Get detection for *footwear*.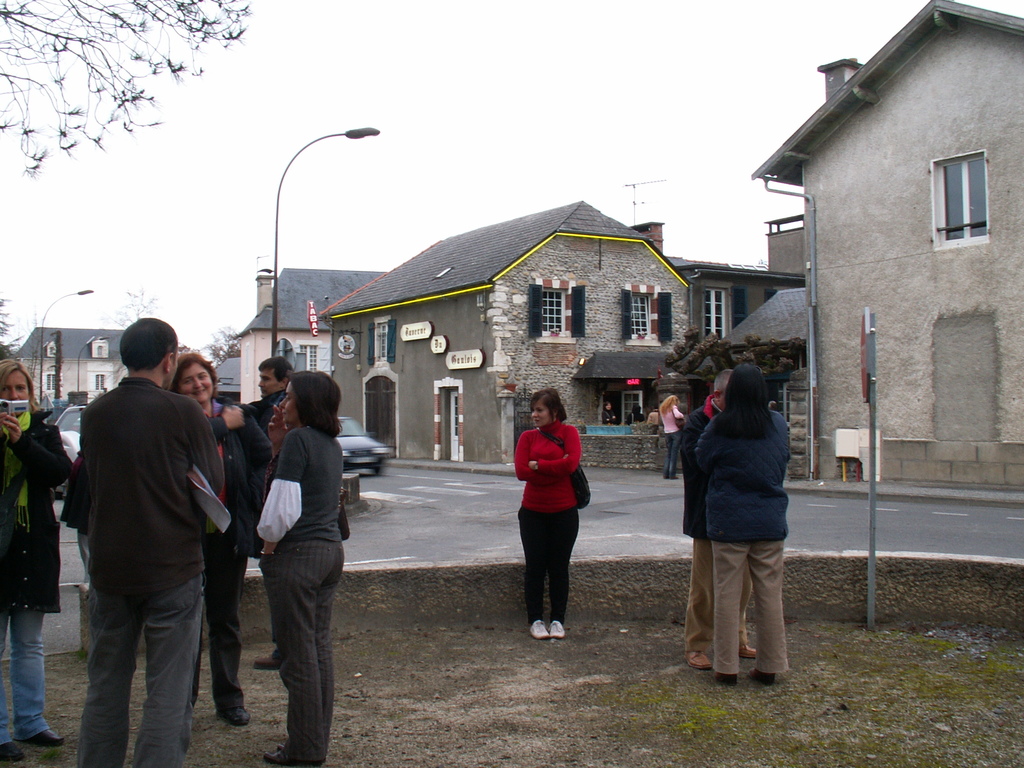
Detection: Rect(685, 647, 707, 669).
